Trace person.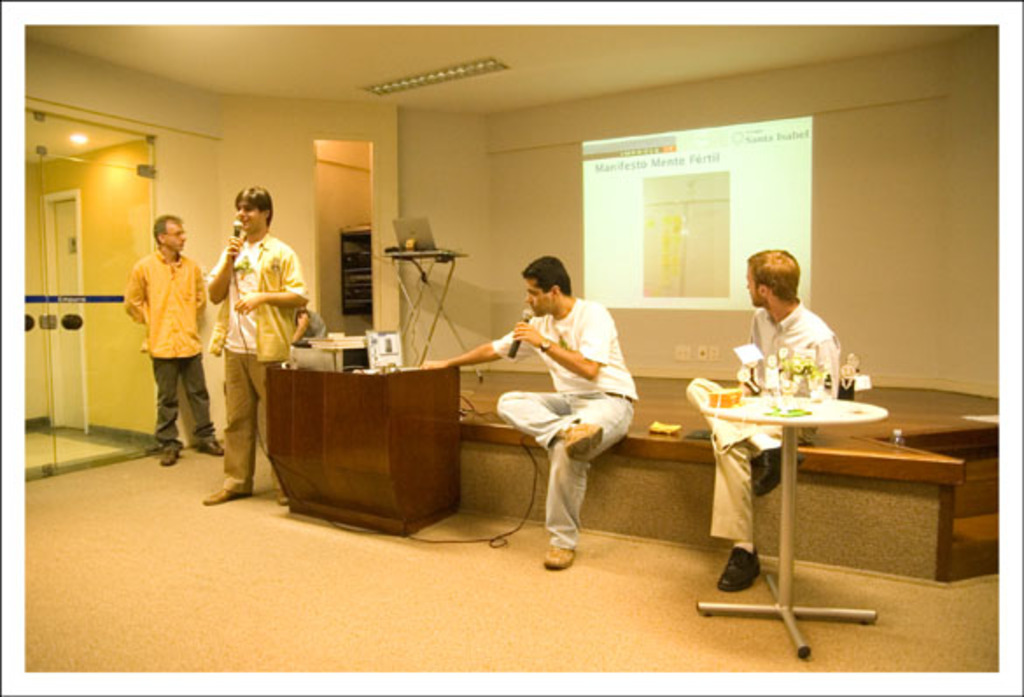
Traced to [x1=119, y1=212, x2=207, y2=471].
